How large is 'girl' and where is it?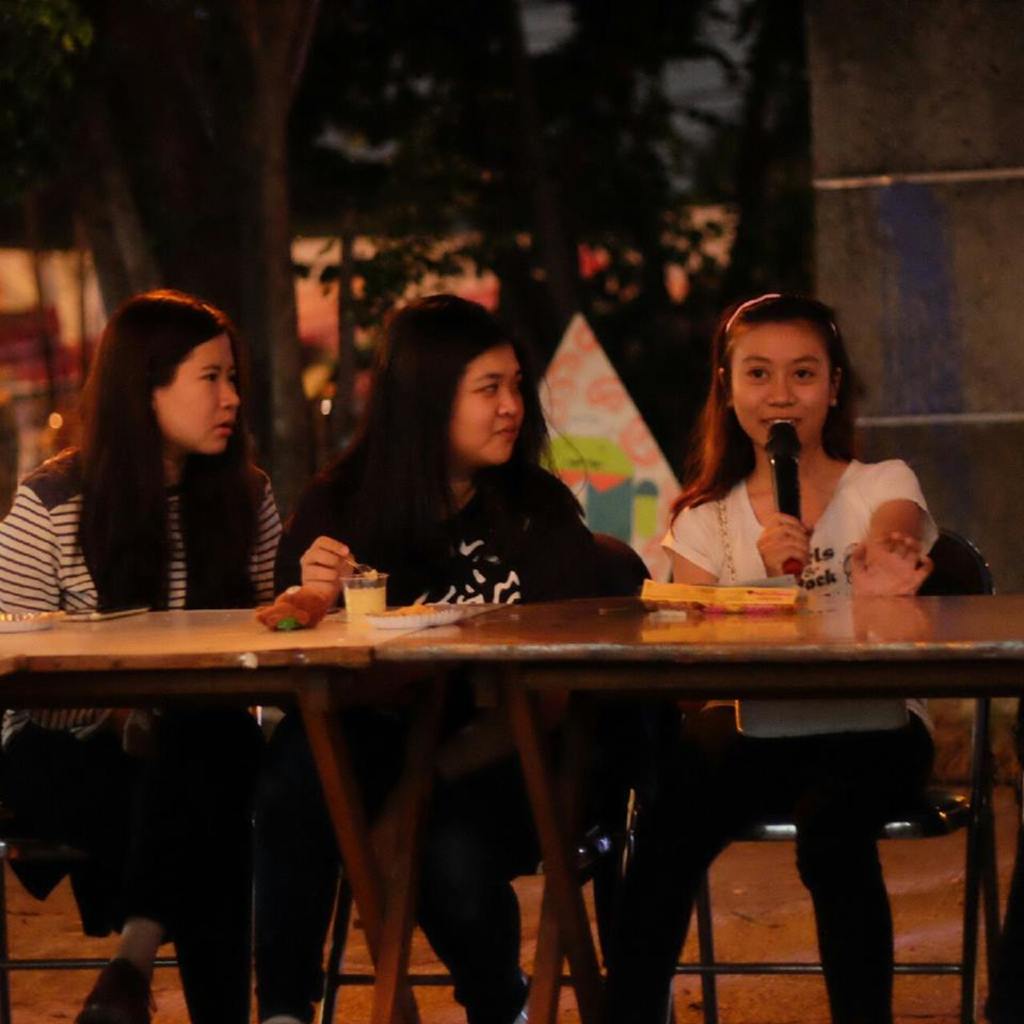
Bounding box: (x1=0, y1=291, x2=287, y2=1023).
